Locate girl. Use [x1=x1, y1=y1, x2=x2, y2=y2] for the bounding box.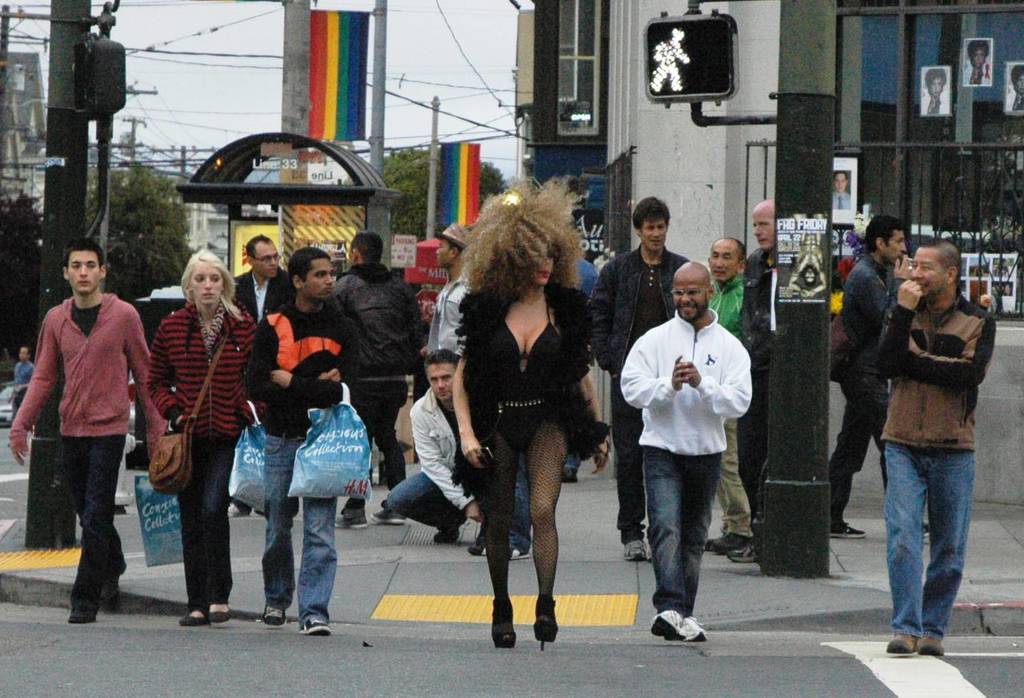
[x1=135, y1=246, x2=270, y2=634].
